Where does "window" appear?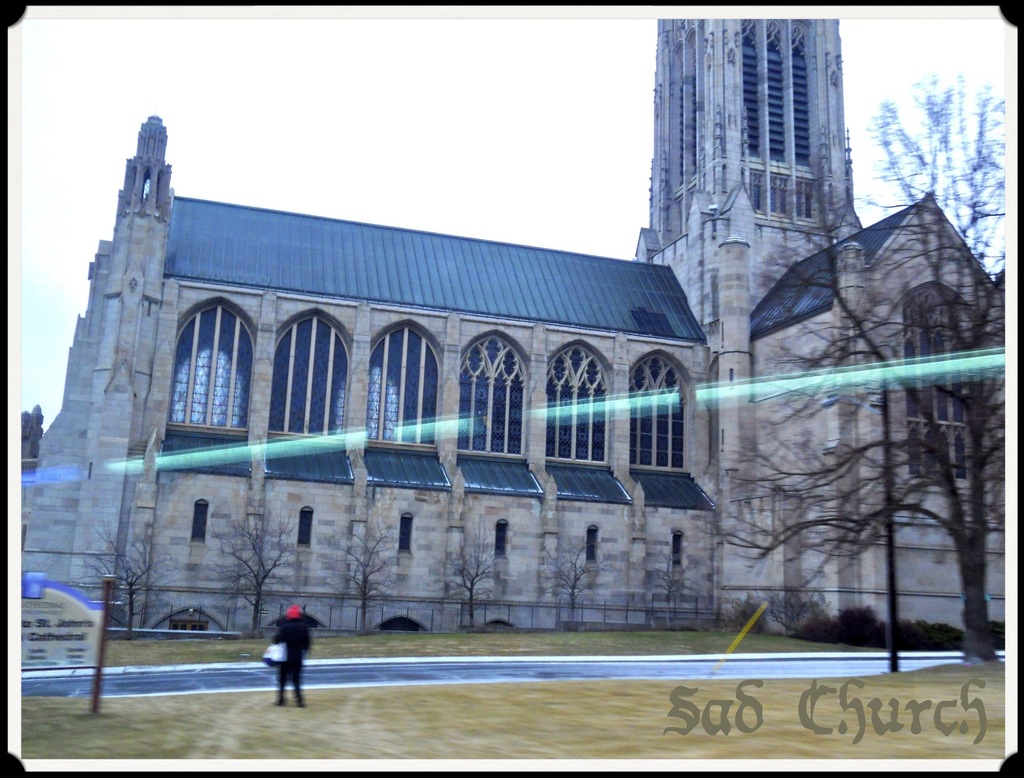
Appears at <box>677,531,685,567</box>.
